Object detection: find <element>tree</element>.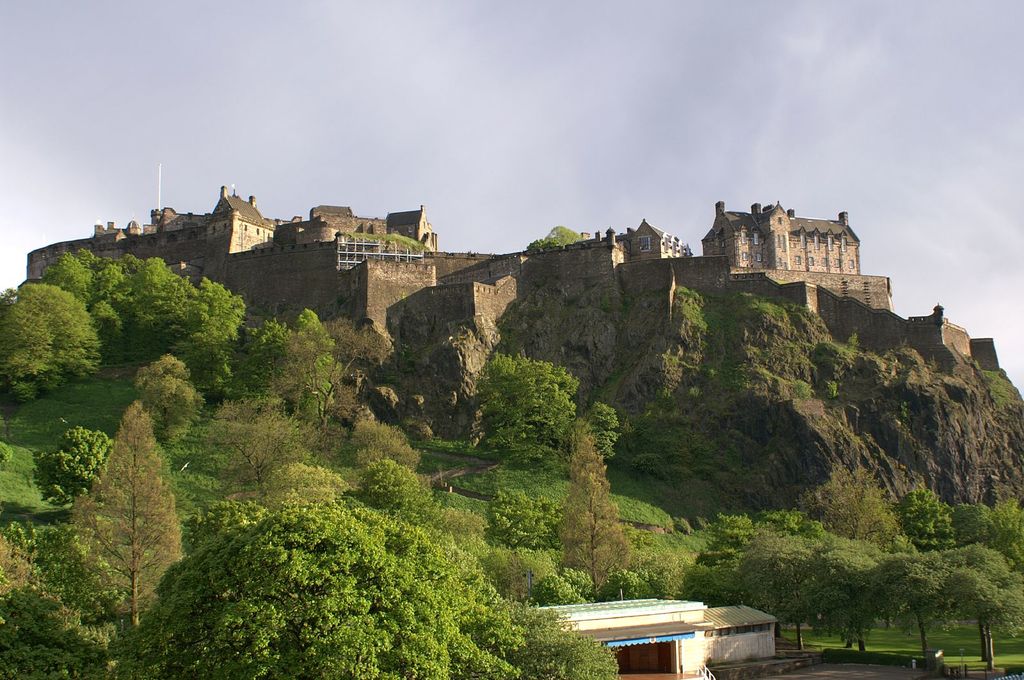
<box>806,539,892,657</box>.
